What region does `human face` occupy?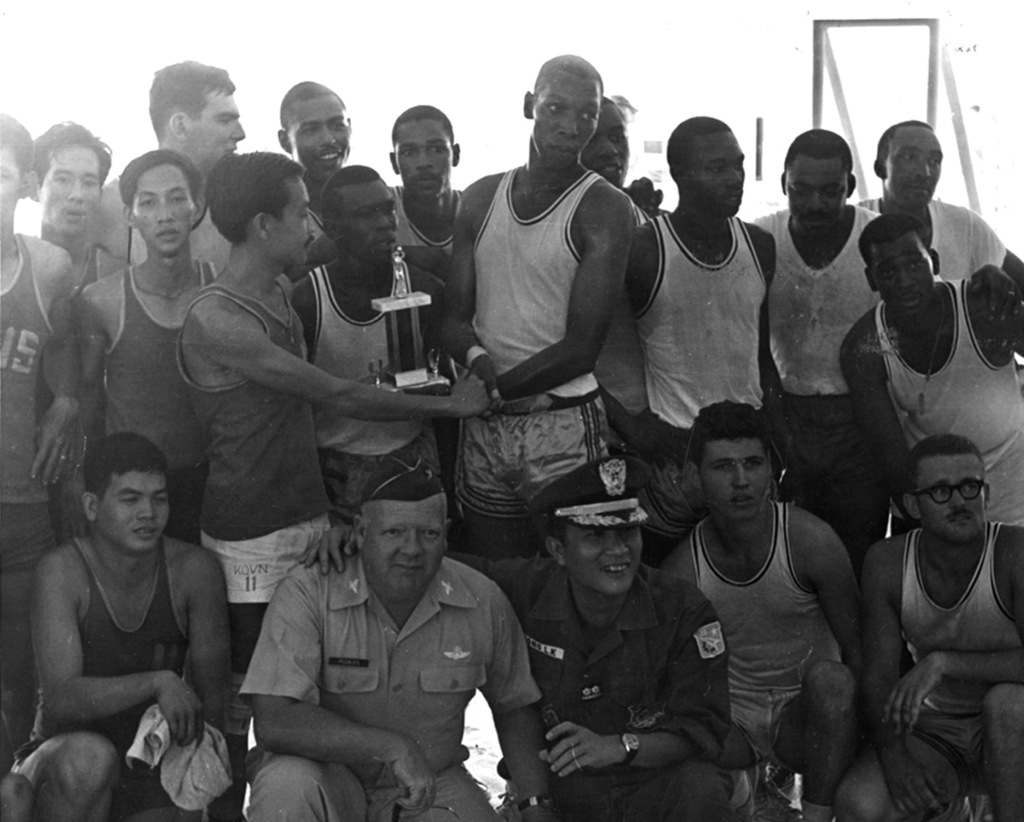
x1=537 y1=70 x2=595 y2=170.
